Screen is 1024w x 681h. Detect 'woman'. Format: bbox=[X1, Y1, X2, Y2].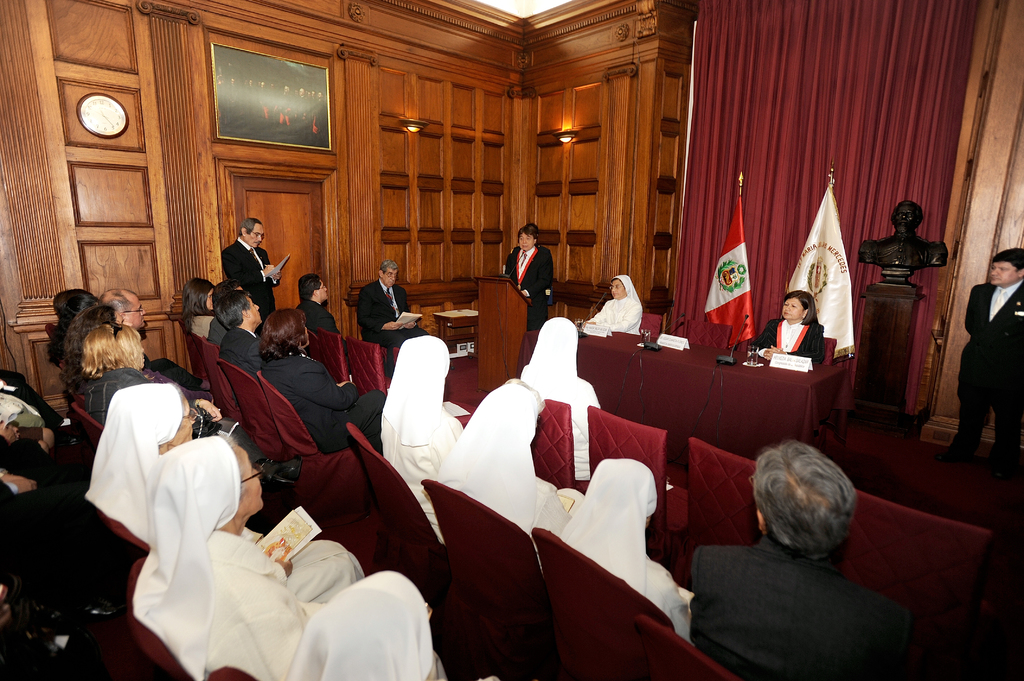
bbox=[177, 275, 218, 337].
